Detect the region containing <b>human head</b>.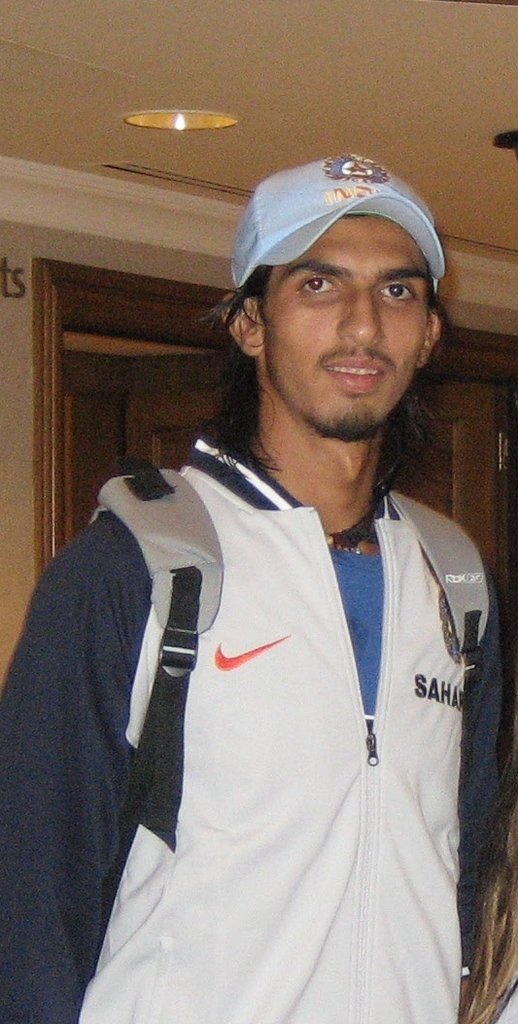
x1=211, y1=148, x2=463, y2=429.
